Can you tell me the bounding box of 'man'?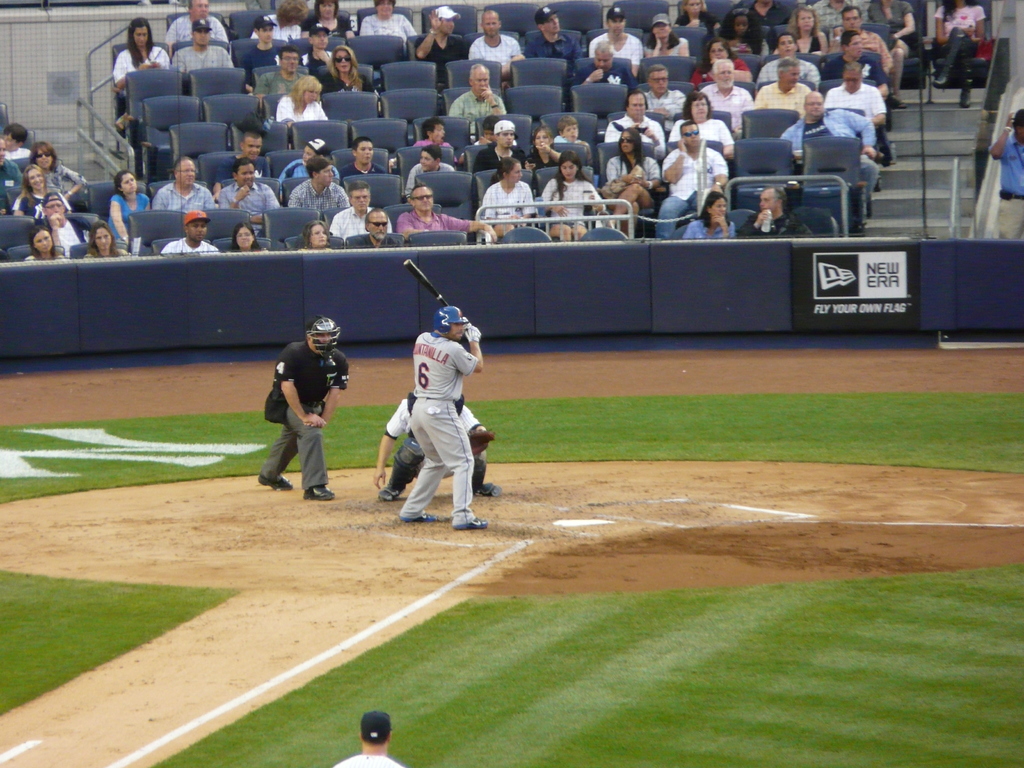
(290,155,346,211).
